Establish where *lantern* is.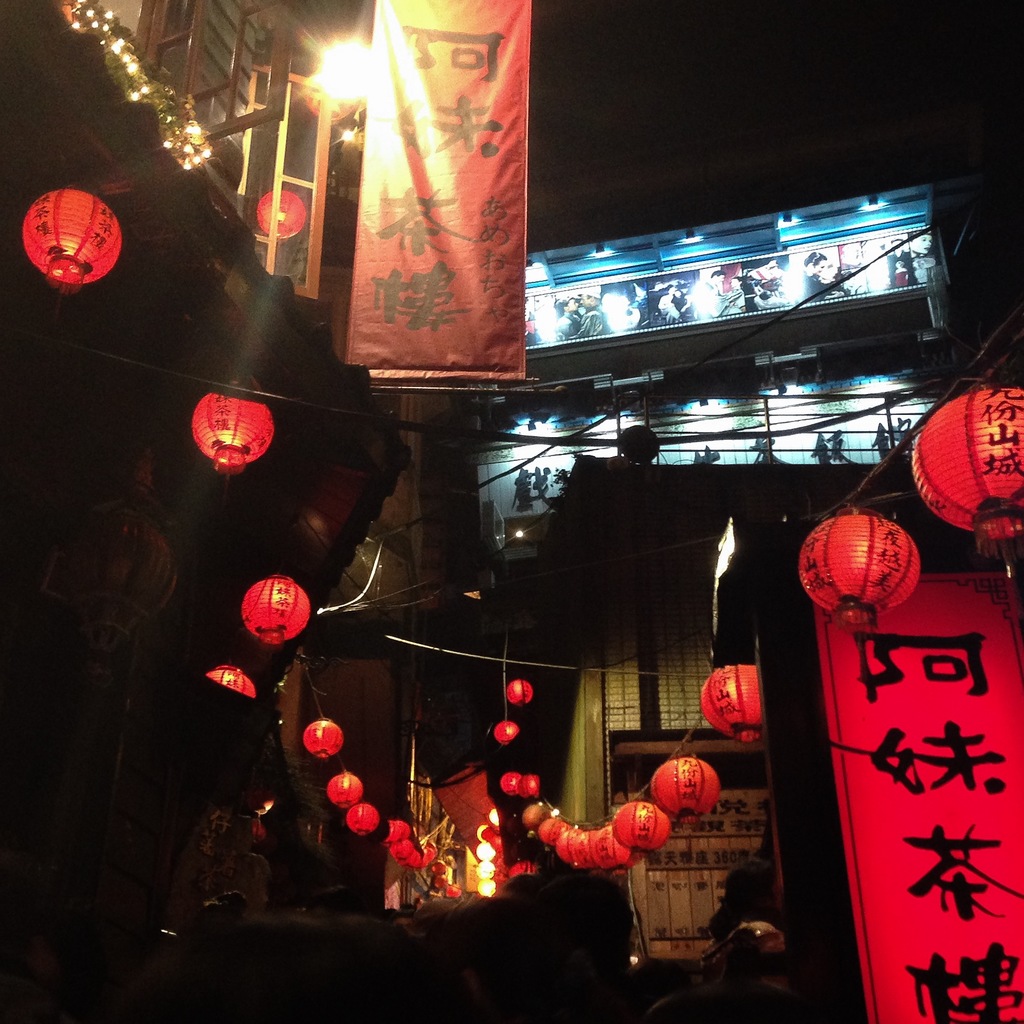
Established at crop(564, 826, 586, 867).
